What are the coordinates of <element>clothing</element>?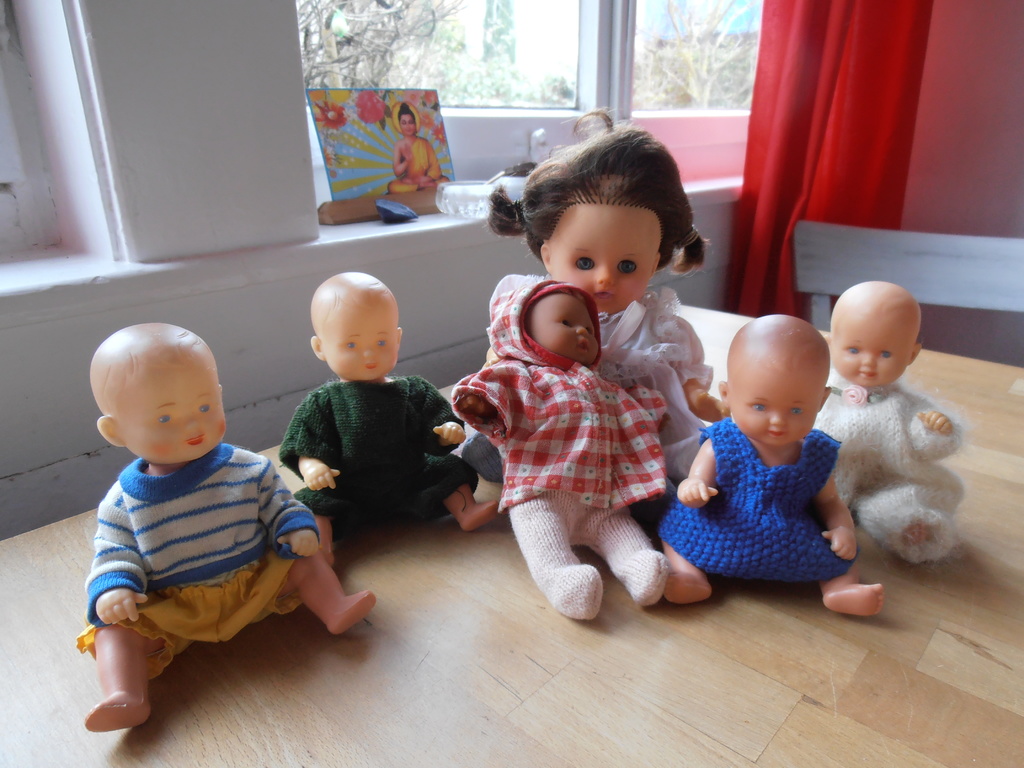
box=[270, 378, 481, 527].
